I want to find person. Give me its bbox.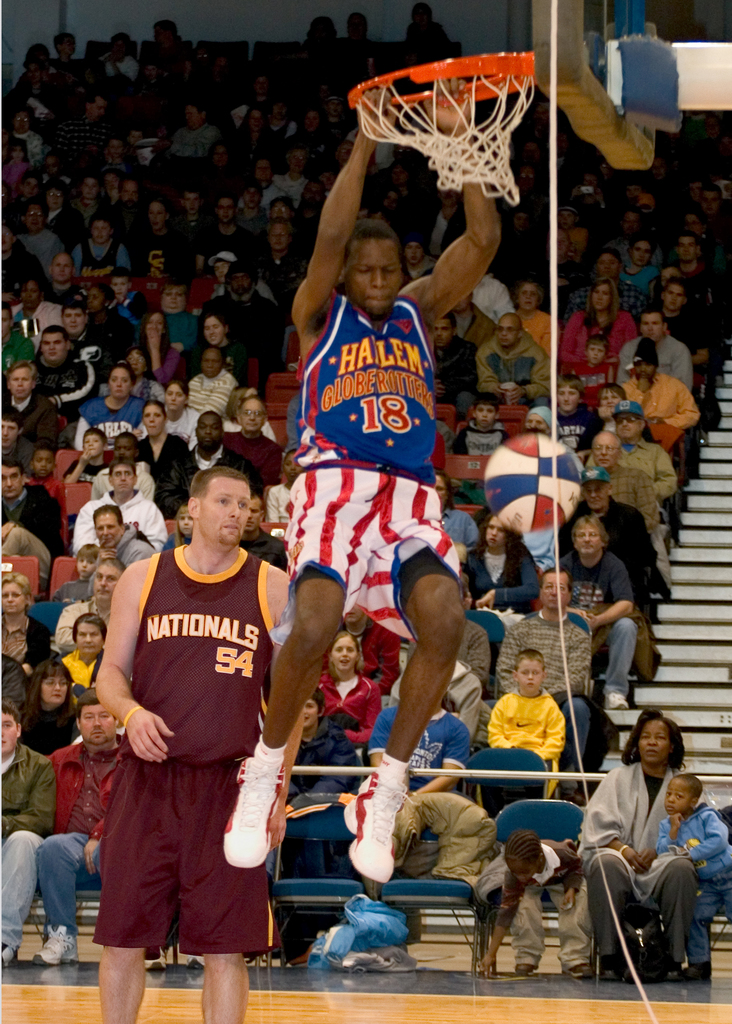
pyautogui.locateOnScreen(69, 361, 149, 445).
